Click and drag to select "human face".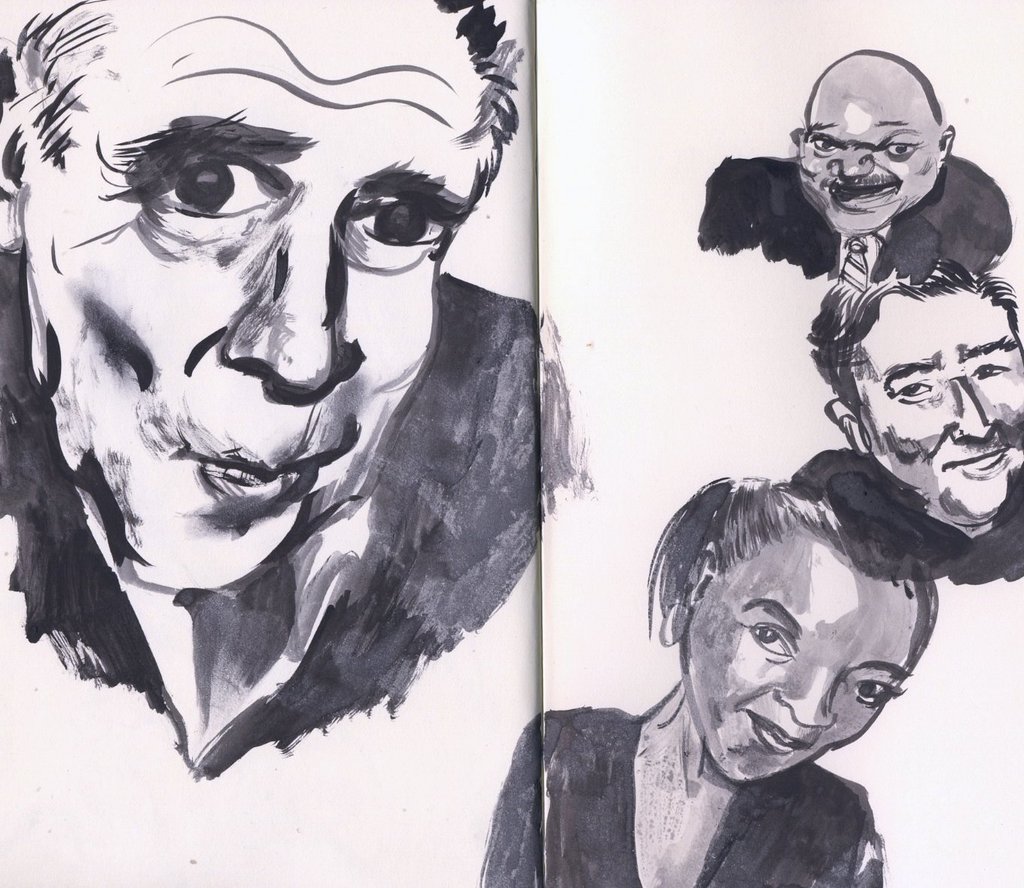
Selection: [852,290,1023,525].
